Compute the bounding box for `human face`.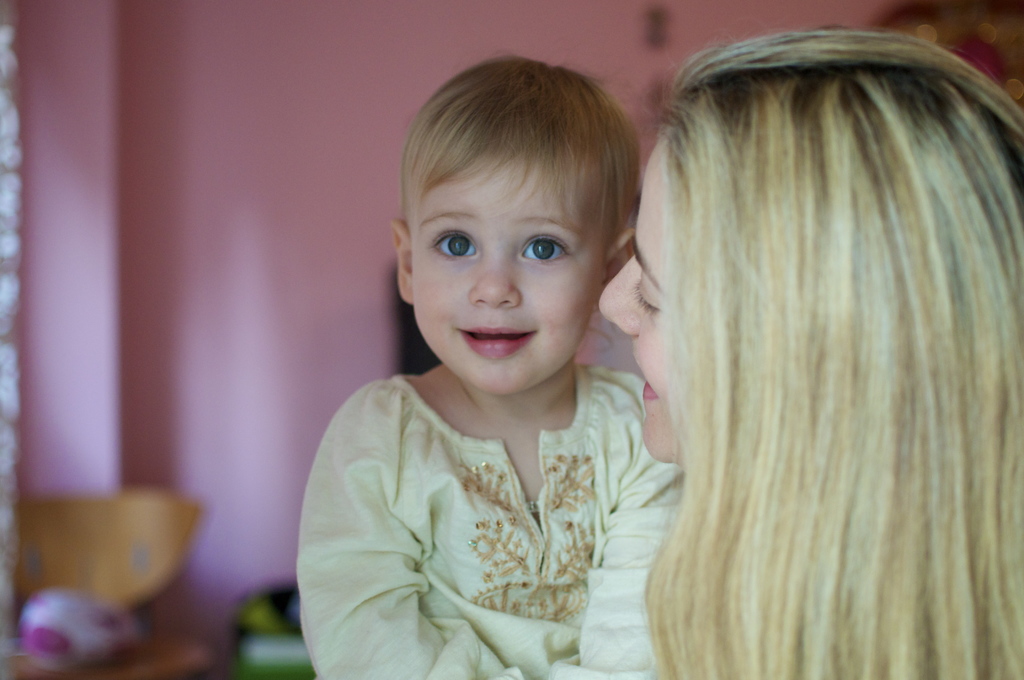
bbox=[413, 164, 610, 396].
